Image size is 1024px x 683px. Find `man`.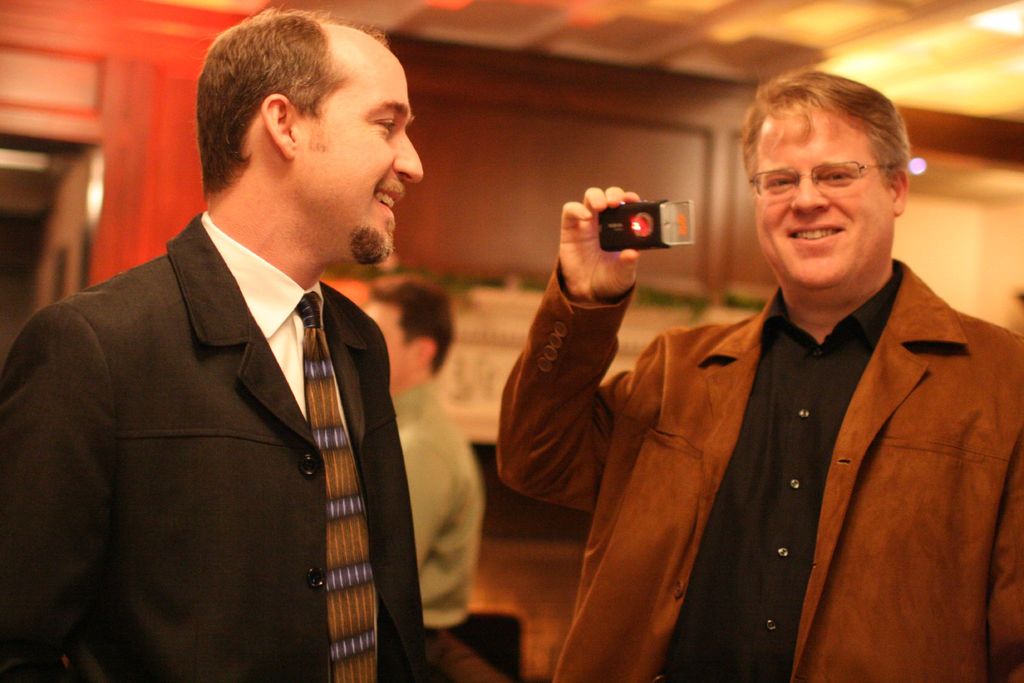
(left=495, top=63, right=1023, bottom=682).
